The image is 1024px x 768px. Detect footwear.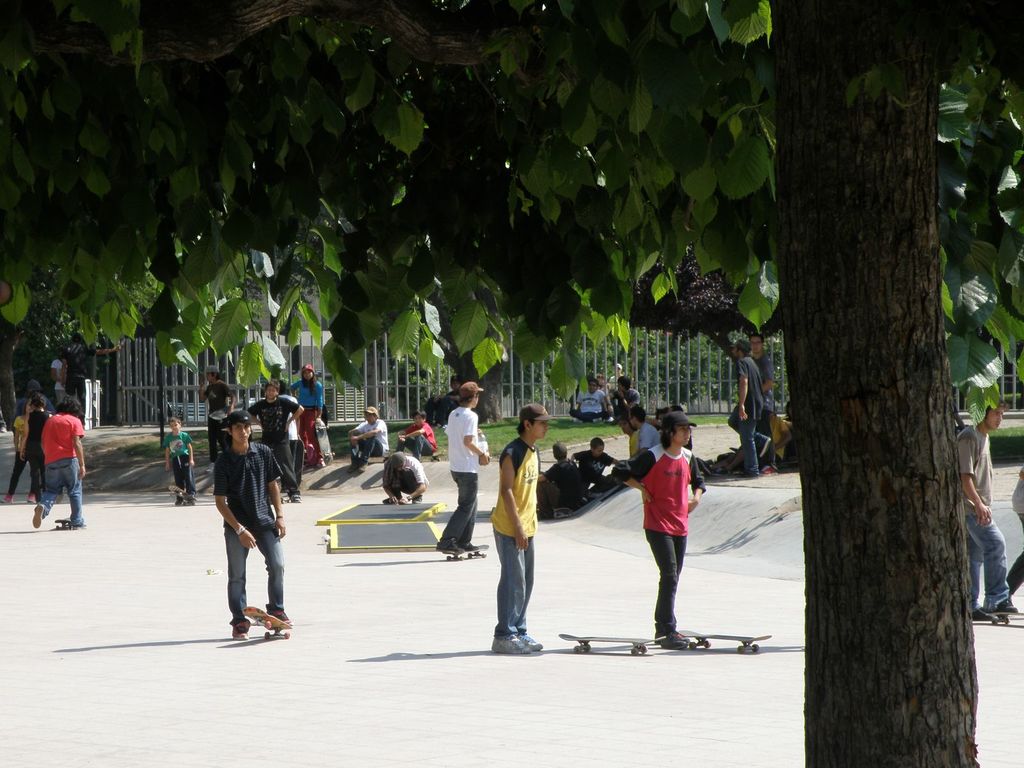
Detection: 233,620,253,641.
